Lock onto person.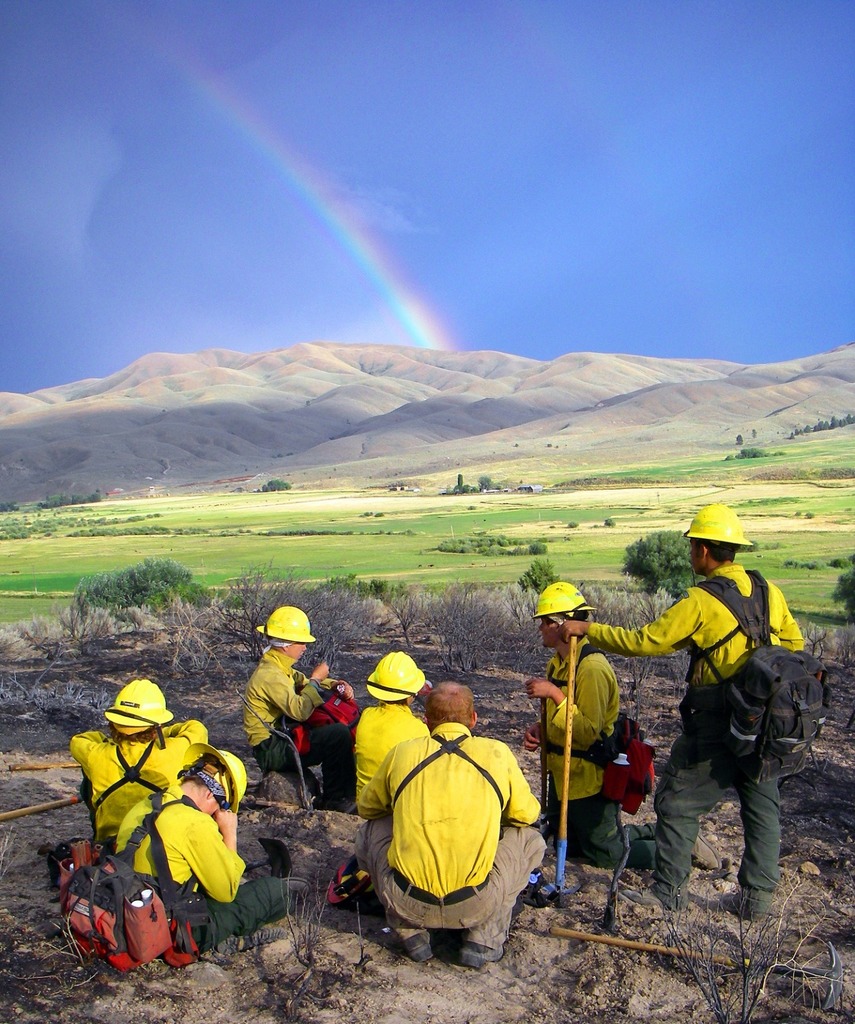
Locked: select_region(115, 743, 315, 956).
